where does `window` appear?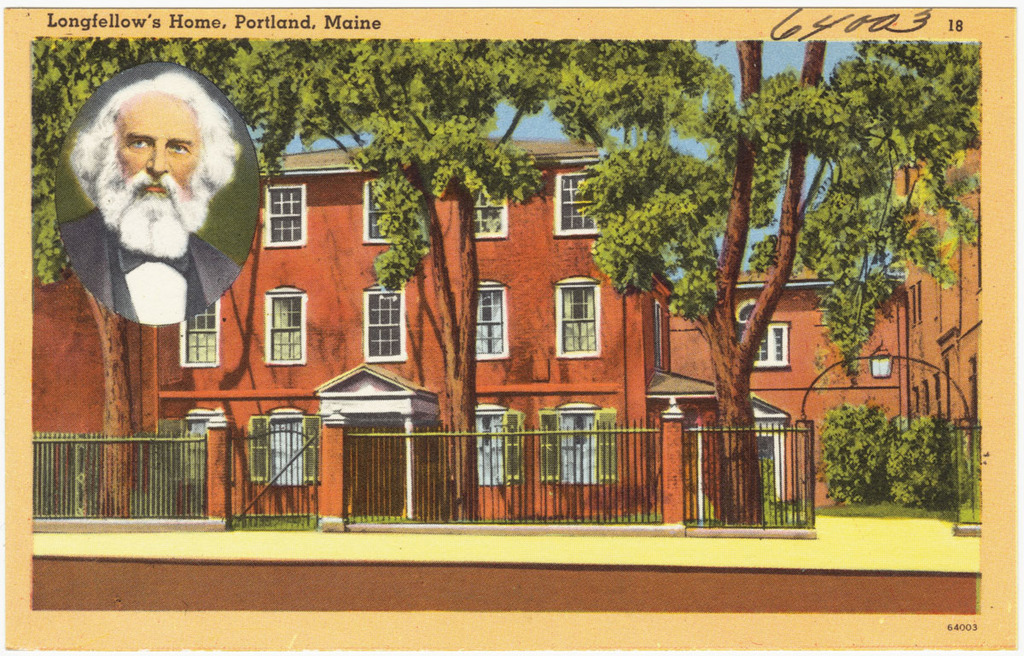
Appears at [left=753, top=323, right=788, bottom=363].
